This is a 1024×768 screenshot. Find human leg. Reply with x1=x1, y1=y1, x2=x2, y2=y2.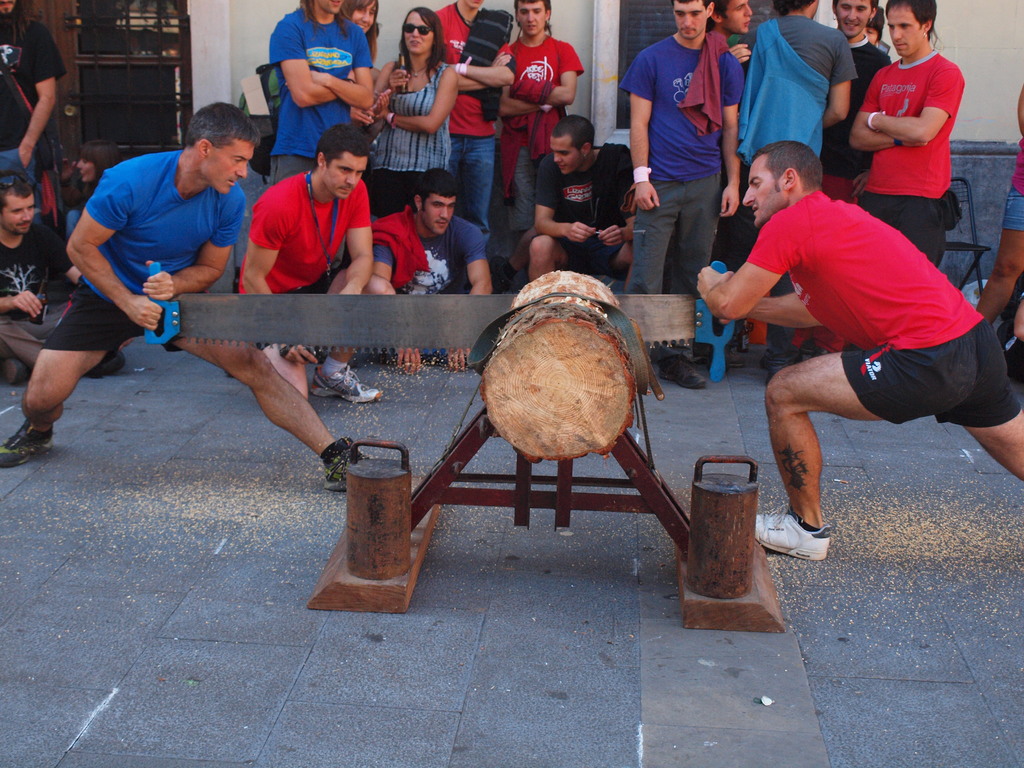
x1=504, y1=132, x2=532, y2=241.
